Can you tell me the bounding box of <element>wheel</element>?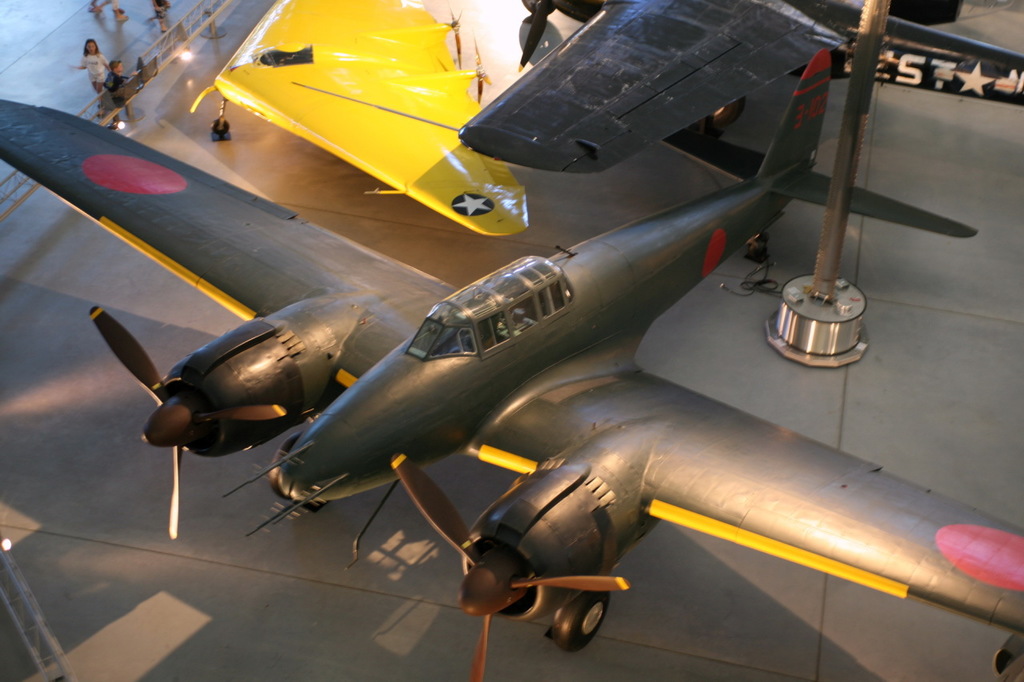
box(714, 98, 744, 127).
